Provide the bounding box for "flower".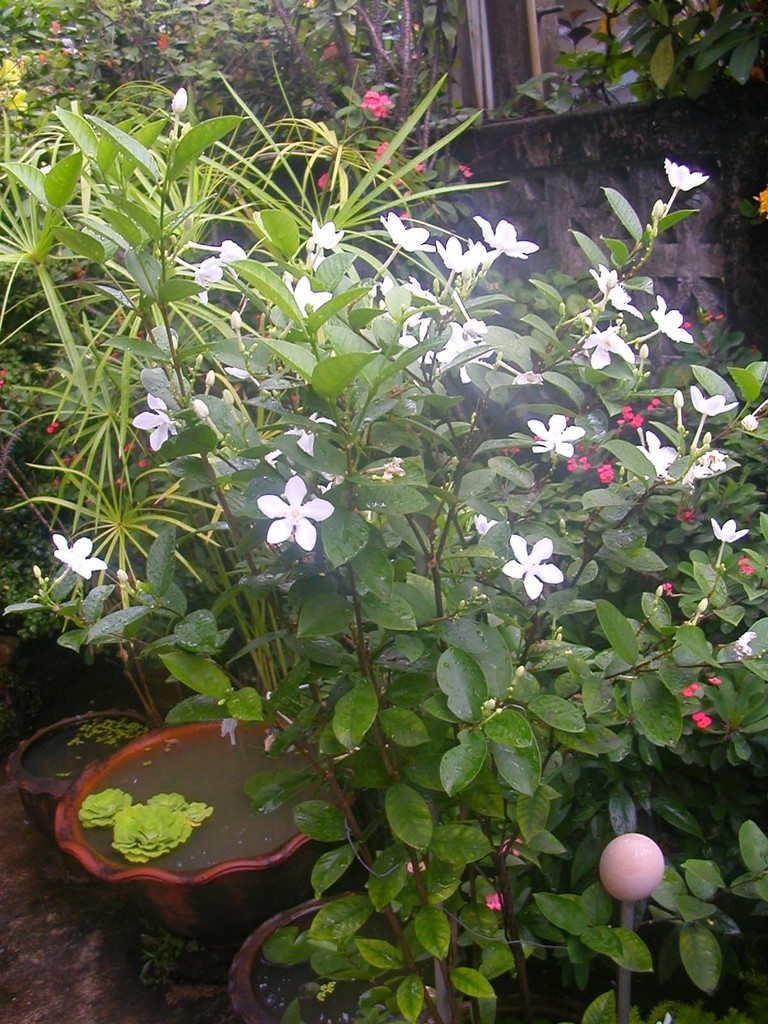
pyautogui.locateOnScreen(38, 57, 48, 63).
